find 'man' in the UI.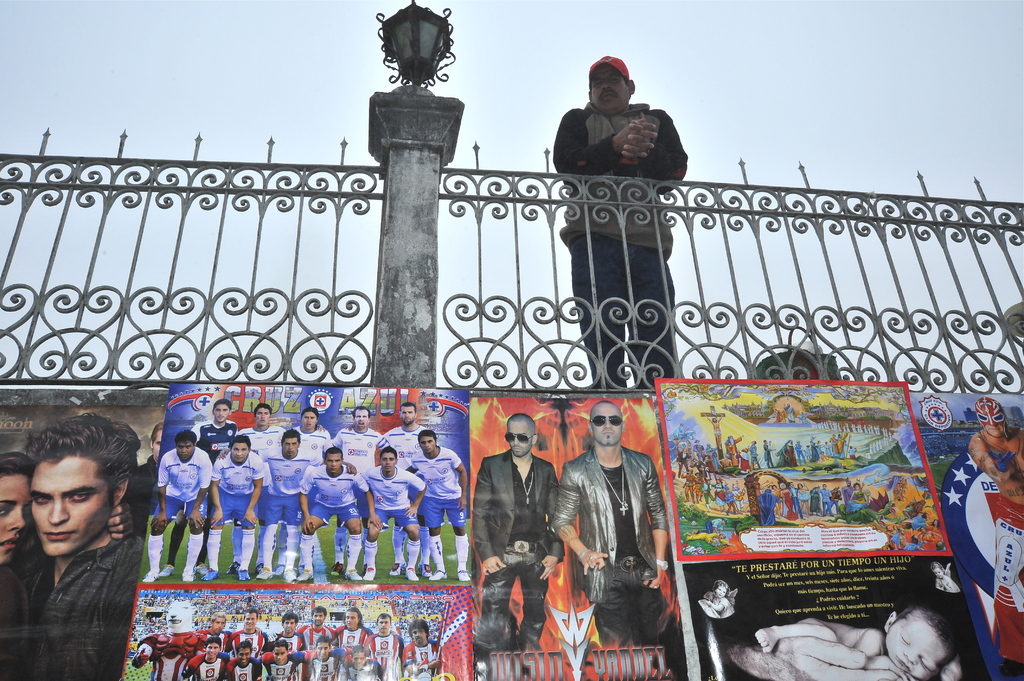
UI element at 373/447/424/574.
